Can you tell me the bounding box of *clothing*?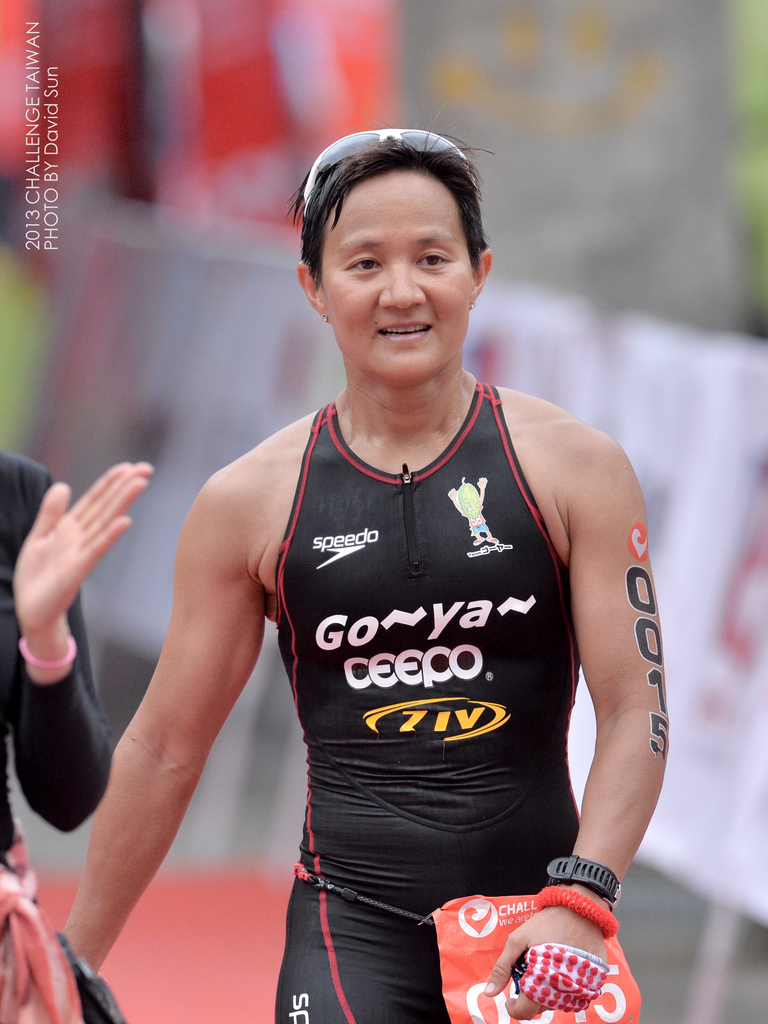
l=211, t=361, r=642, b=969.
